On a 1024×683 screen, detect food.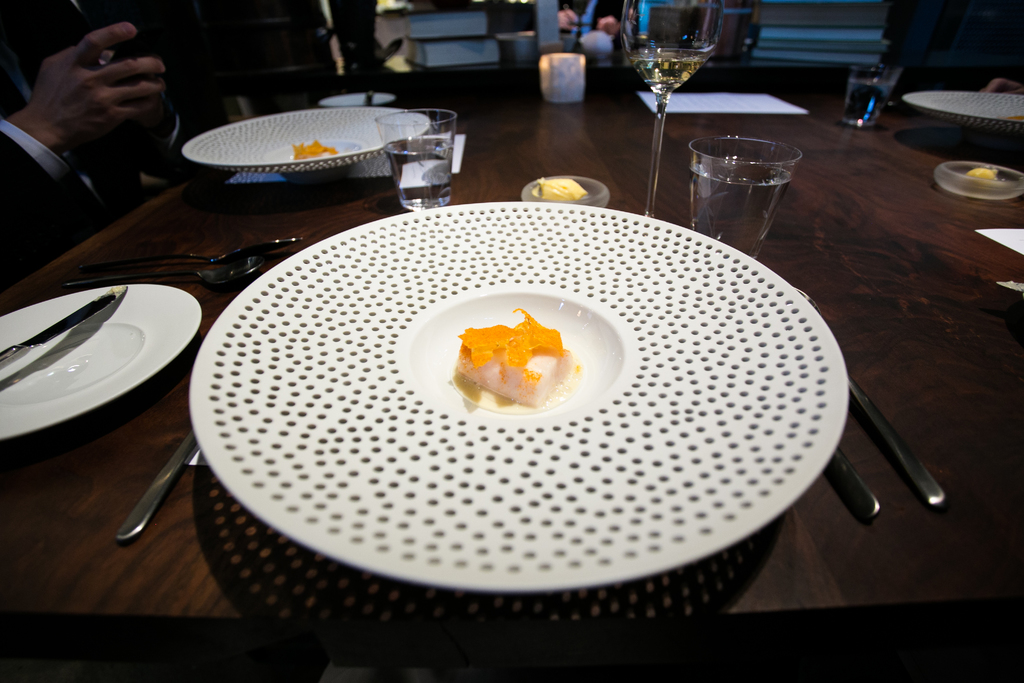
bbox=[293, 136, 337, 160].
